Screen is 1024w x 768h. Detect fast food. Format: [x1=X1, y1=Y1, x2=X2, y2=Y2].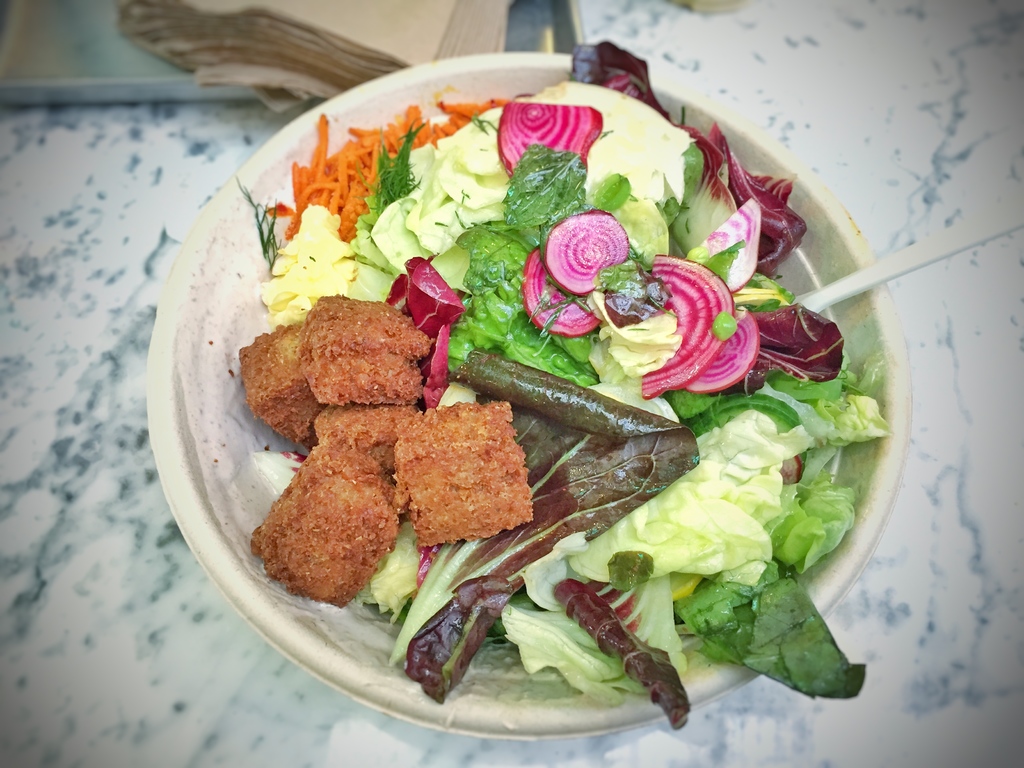
[x1=301, y1=292, x2=438, y2=408].
